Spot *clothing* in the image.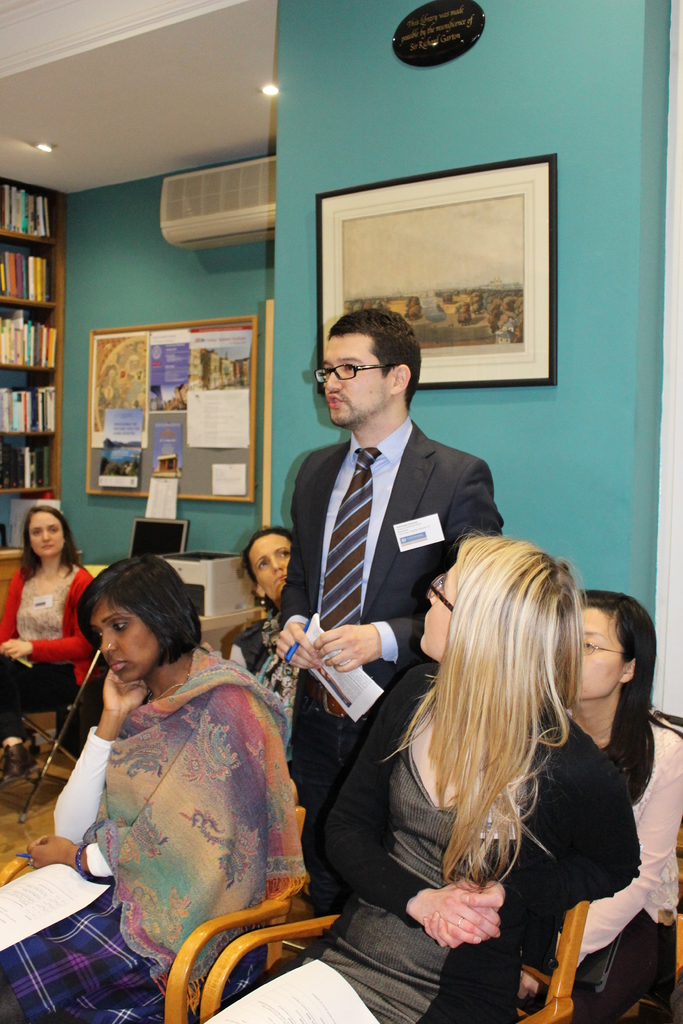
*clothing* found at (left=231, top=609, right=295, bottom=672).
